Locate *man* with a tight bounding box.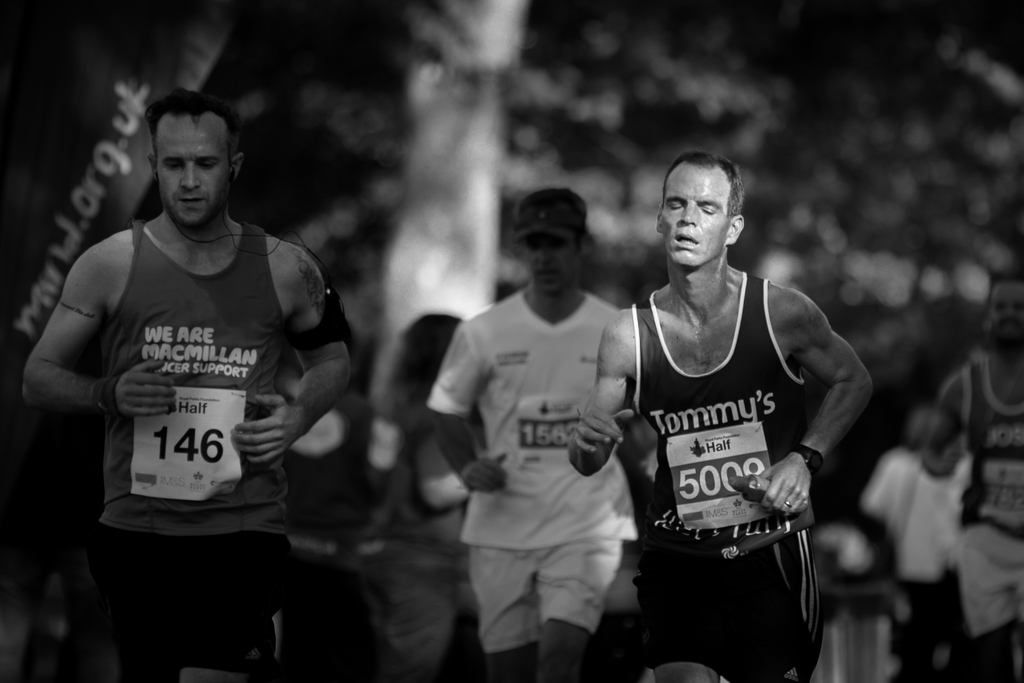
596/151/869/668.
